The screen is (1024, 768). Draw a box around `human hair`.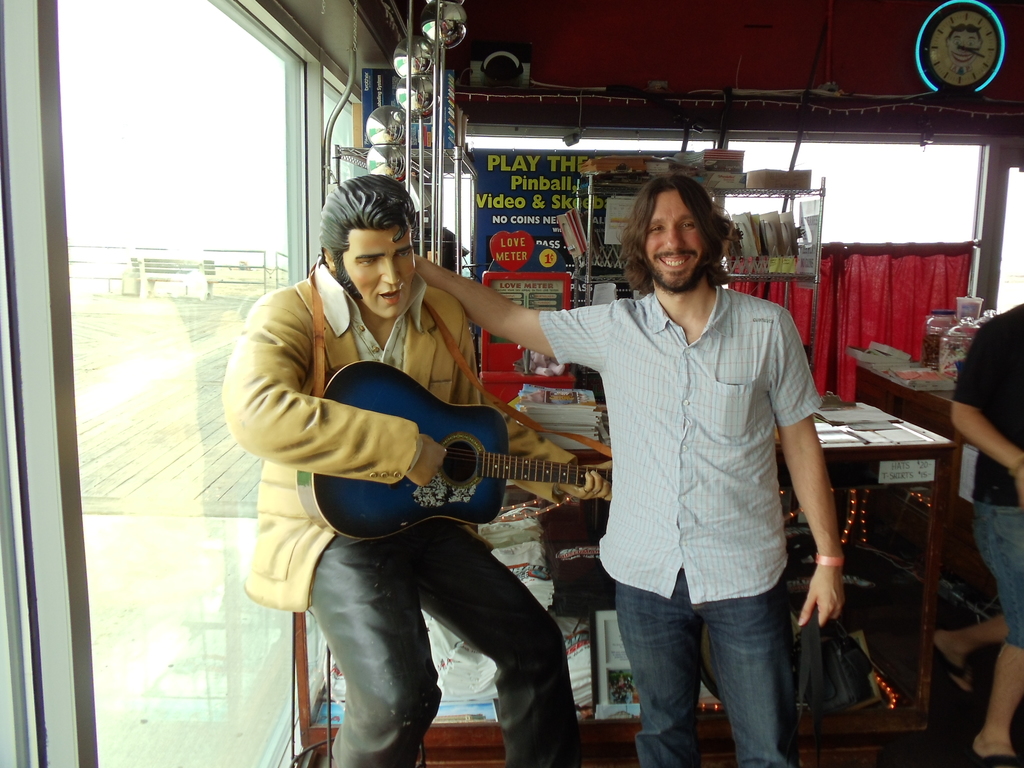
317,177,420,260.
